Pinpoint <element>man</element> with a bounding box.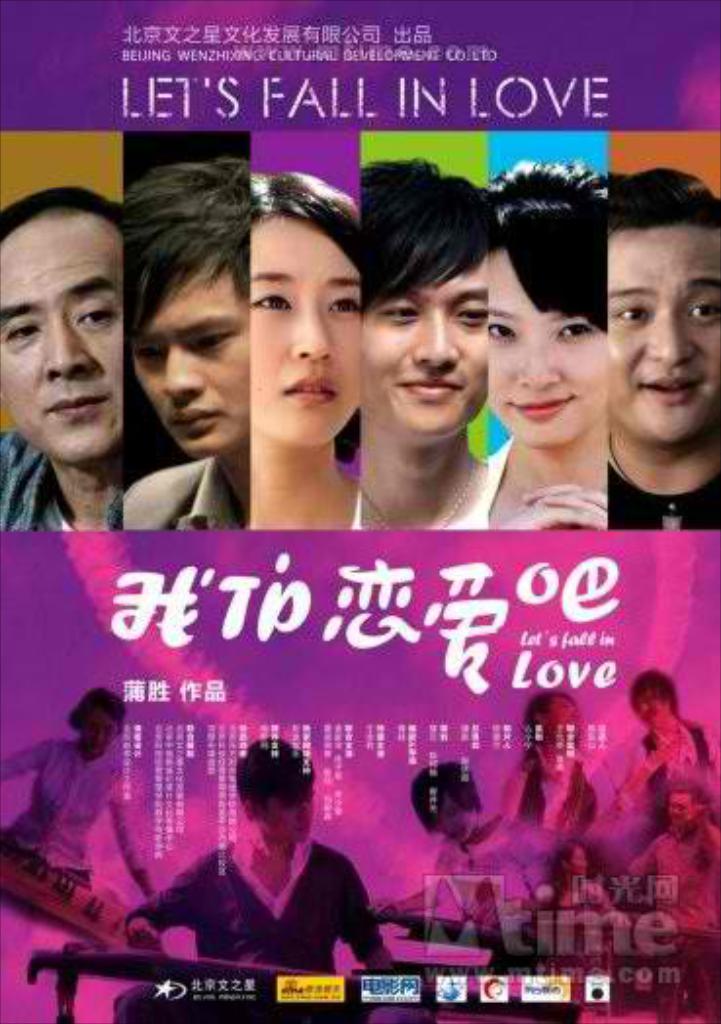
(x1=358, y1=166, x2=488, y2=535).
